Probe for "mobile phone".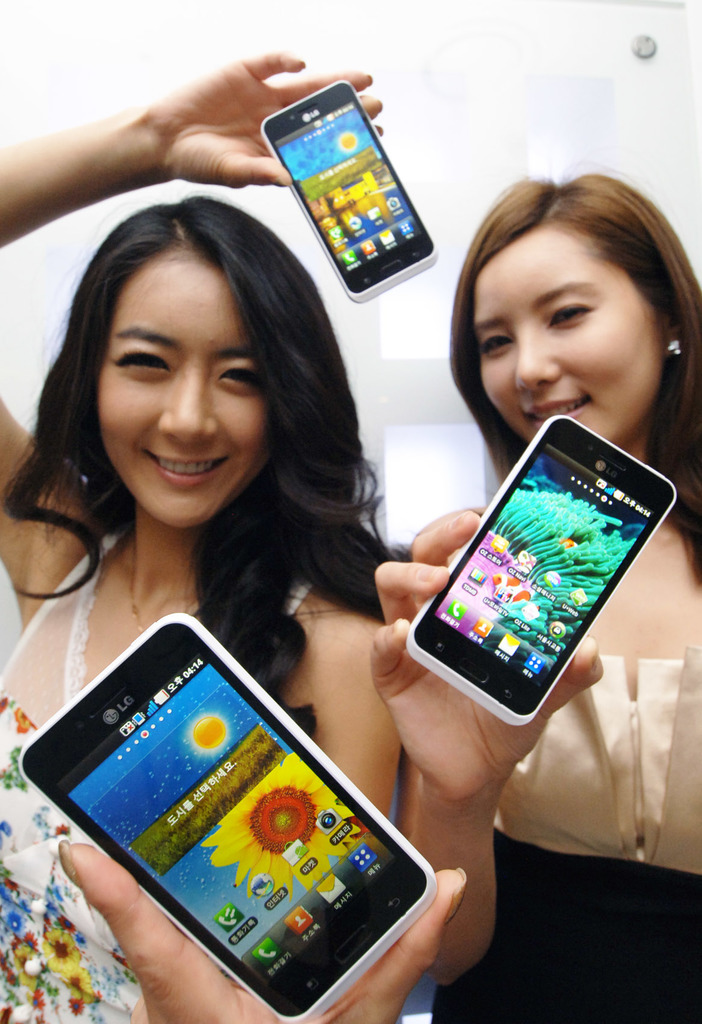
Probe result: <box>18,614,438,1023</box>.
